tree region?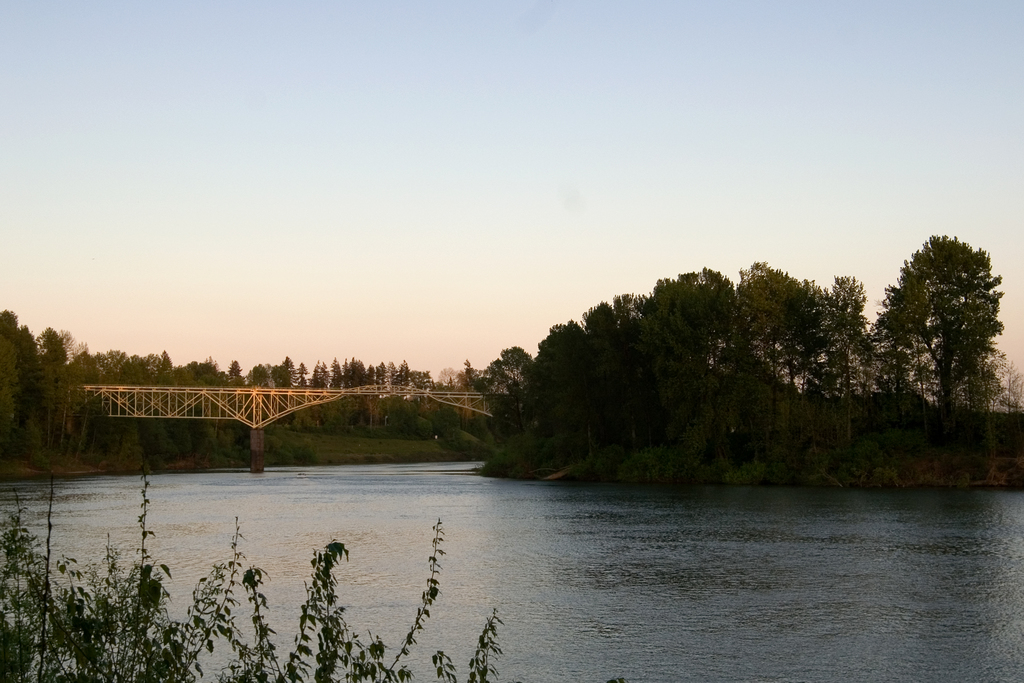
l=884, t=227, r=1003, b=471
